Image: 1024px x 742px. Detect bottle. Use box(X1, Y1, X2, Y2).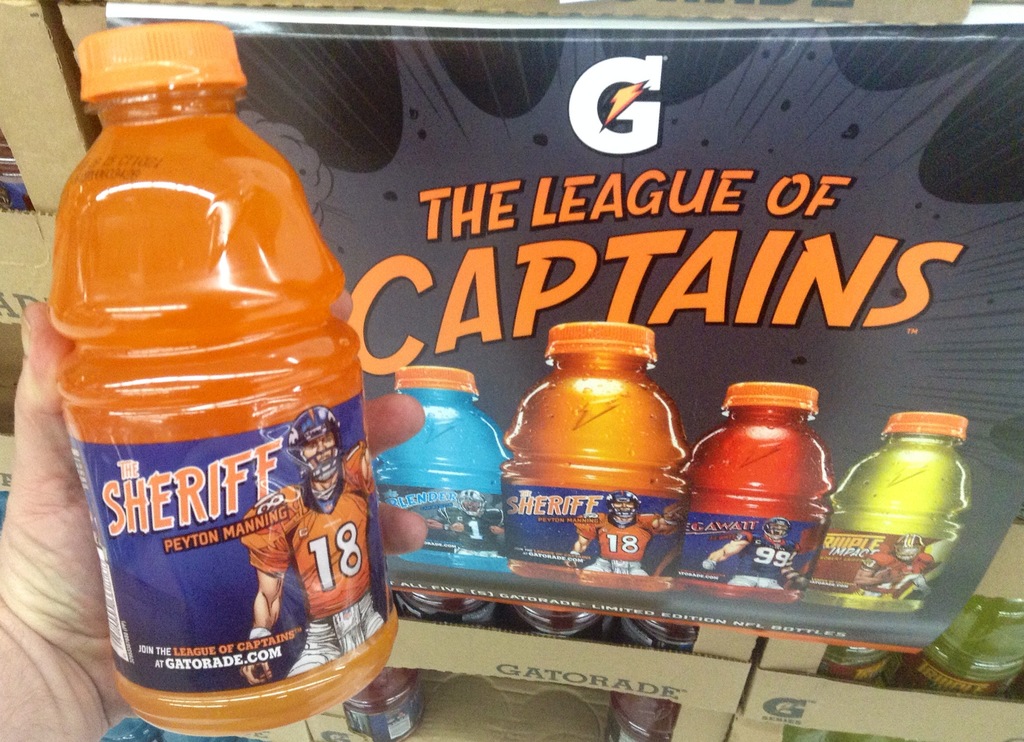
box(676, 375, 836, 614).
